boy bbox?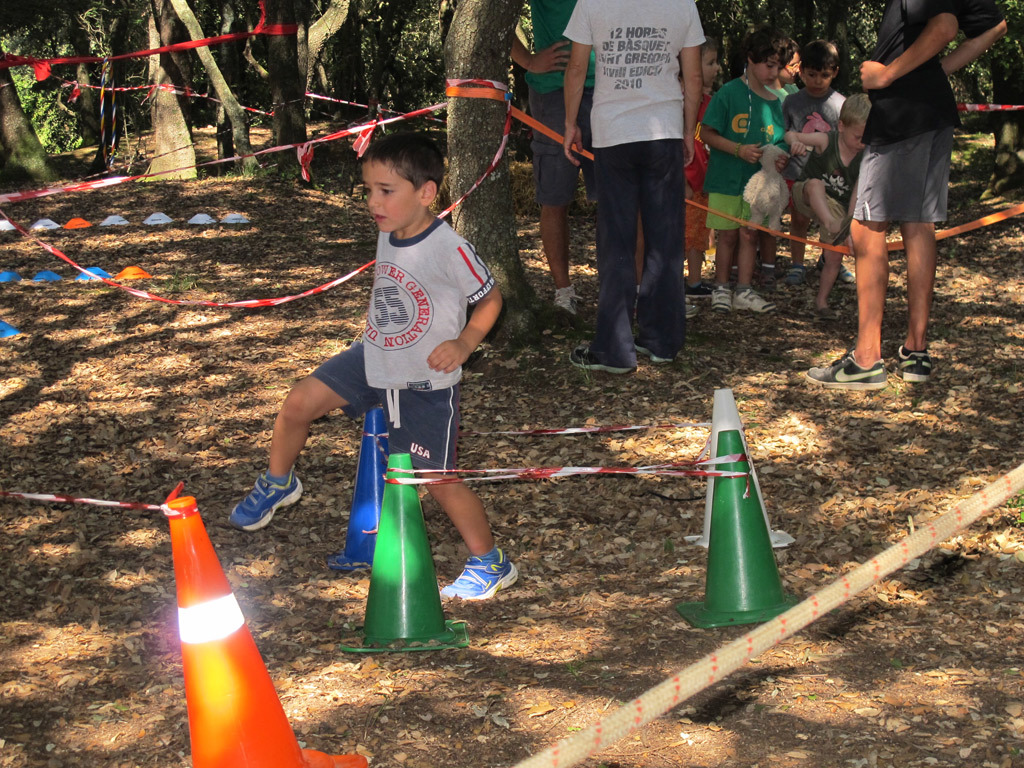
776/39/854/288
